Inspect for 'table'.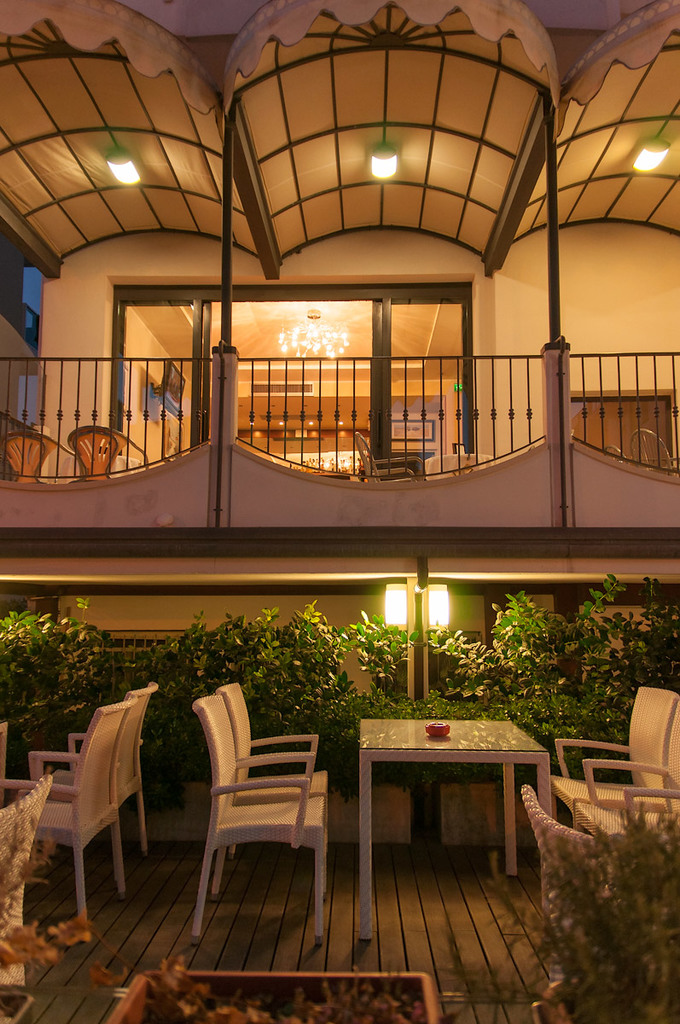
Inspection: <region>352, 704, 567, 953</region>.
